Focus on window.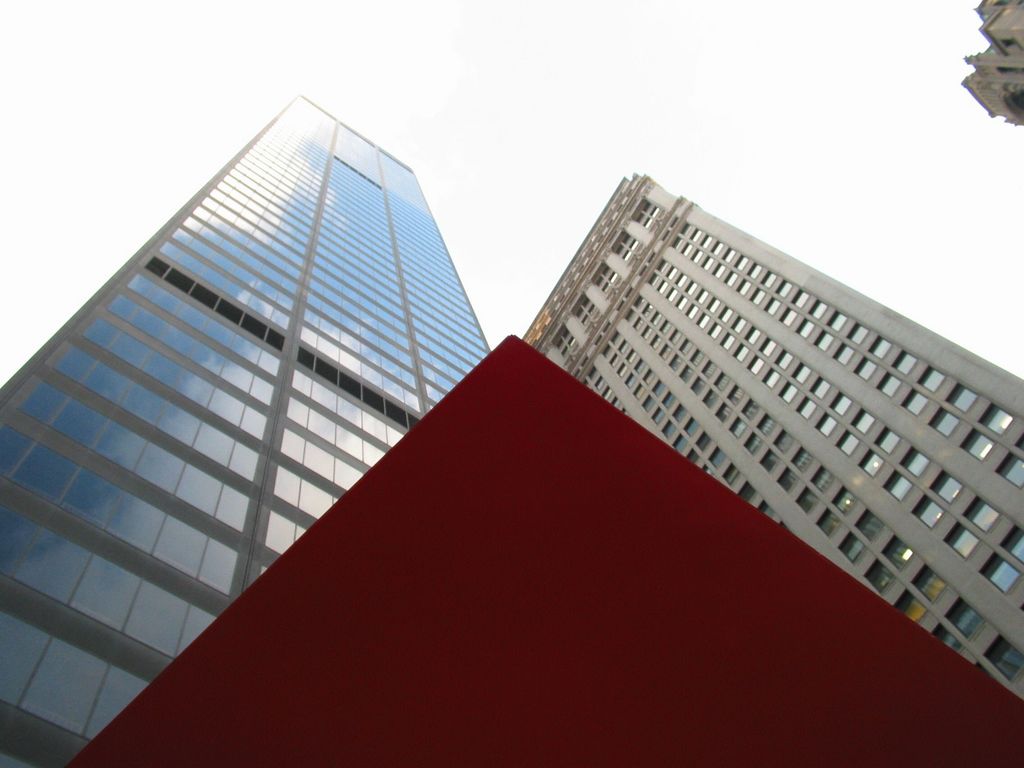
Focused at box(911, 563, 947, 604).
